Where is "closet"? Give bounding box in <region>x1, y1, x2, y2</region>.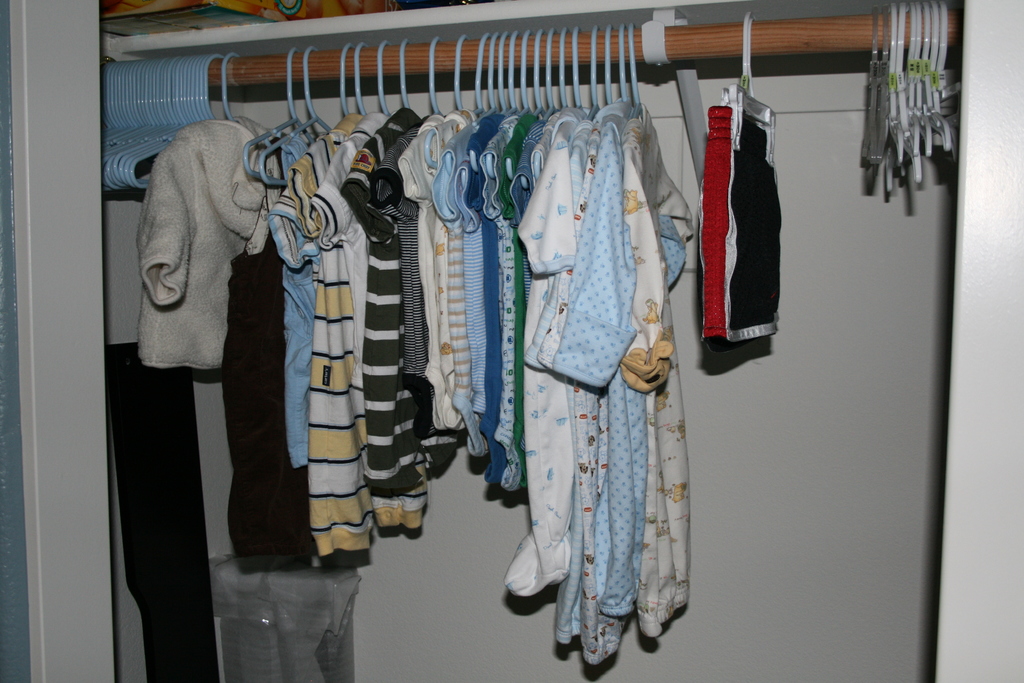
<region>101, 0, 964, 682</region>.
